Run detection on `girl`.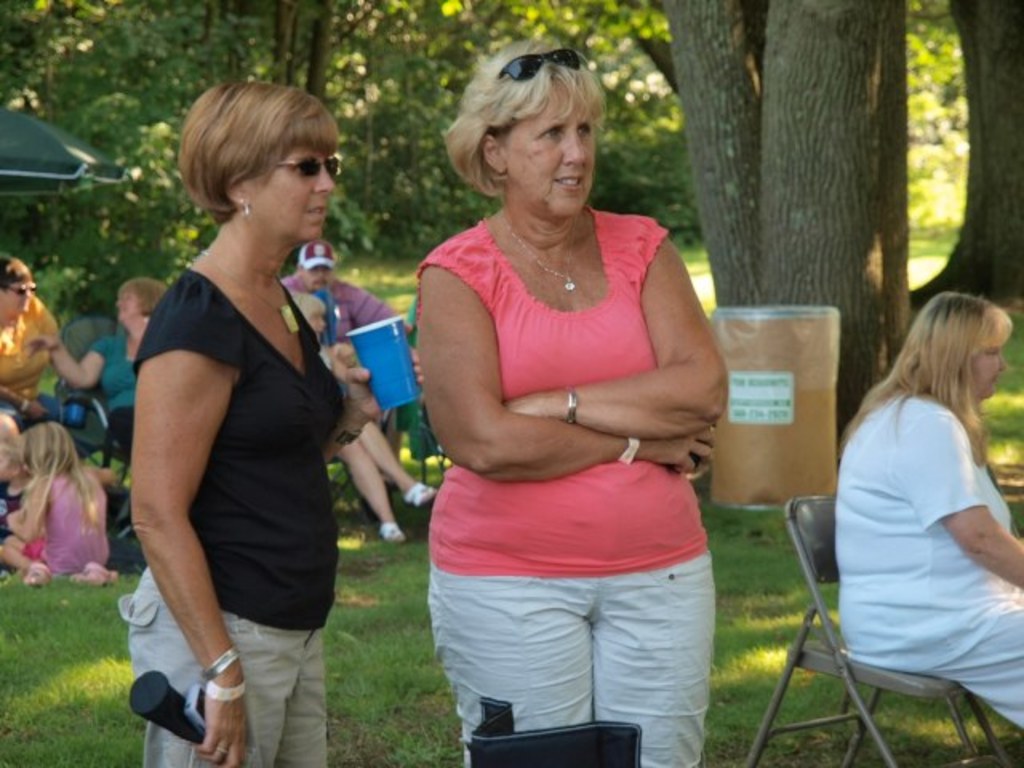
Result: BBox(13, 421, 109, 589).
